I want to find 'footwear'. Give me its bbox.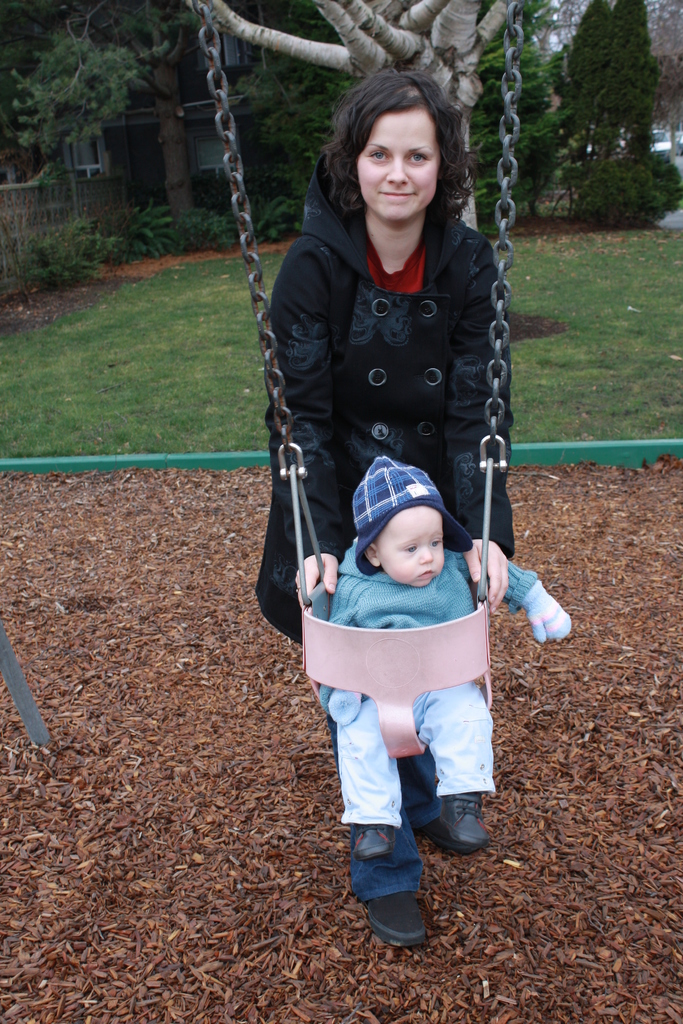
{"left": 419, "top": 824, "right": 479, "bottom": 855}.
